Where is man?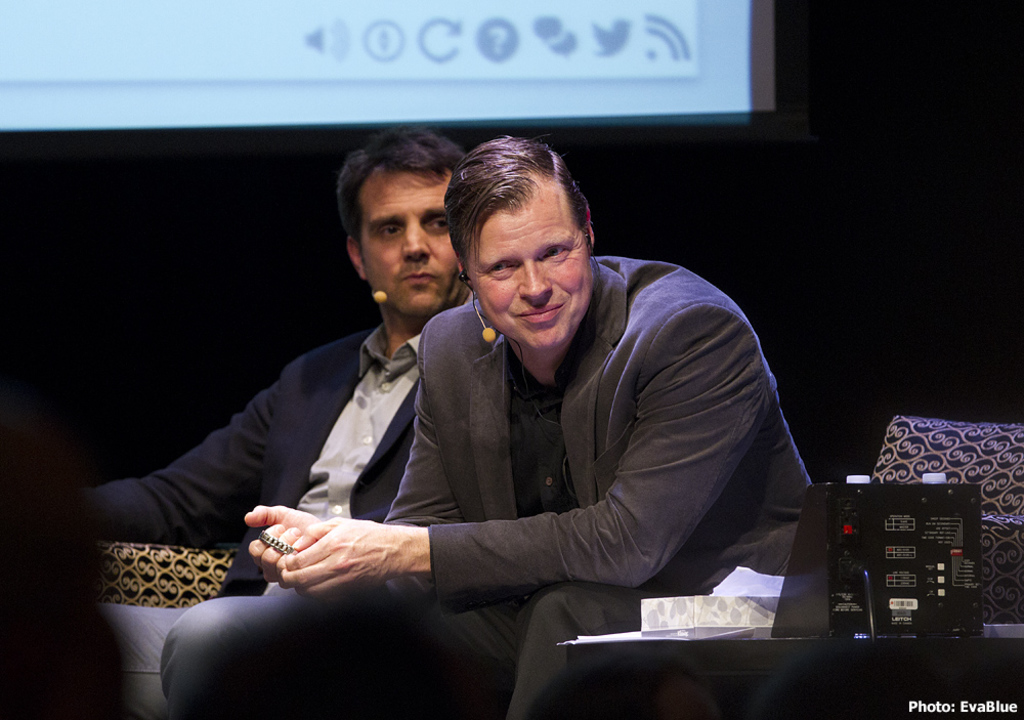
{"x1": 336, "y1": 136, "x2": 811, "y2": 671}.
